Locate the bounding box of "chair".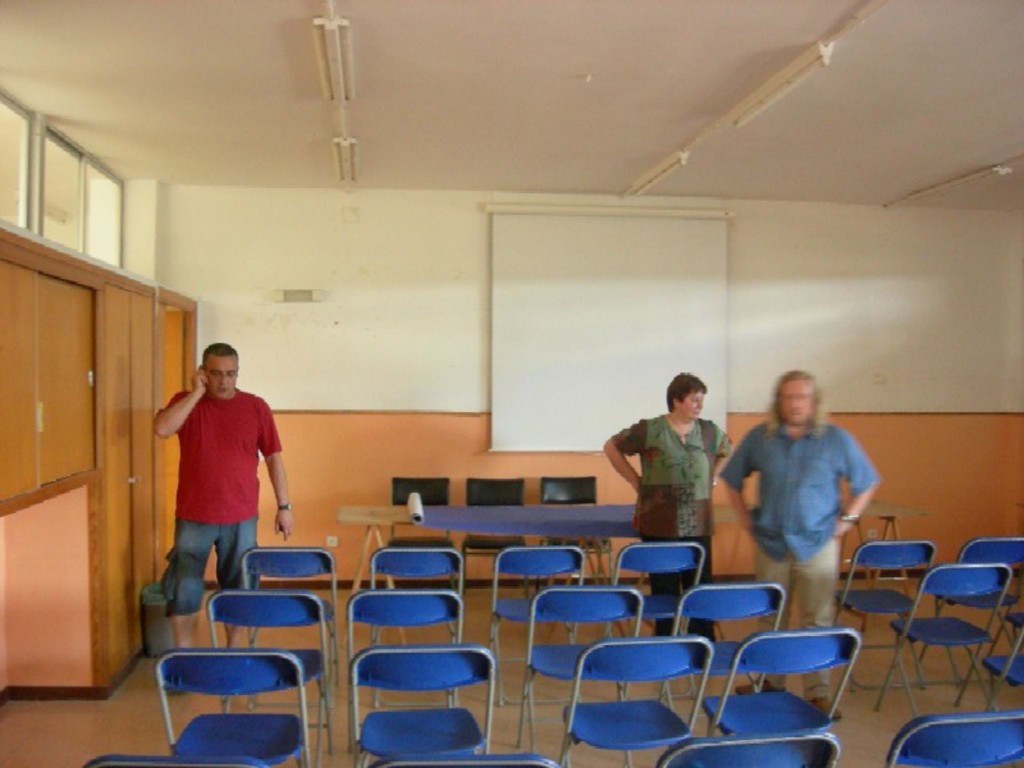
Bounding box: (left=662, top=581, right=787, bottom=721).
